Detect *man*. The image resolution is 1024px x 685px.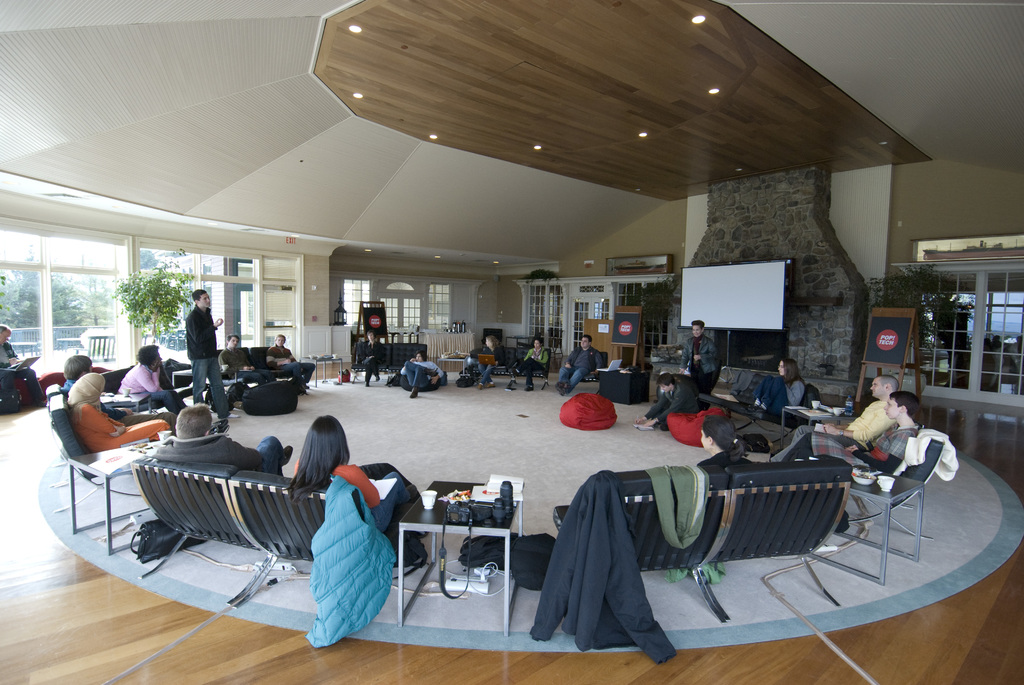
x1=769, y1=373, x2=897, y2=463.
